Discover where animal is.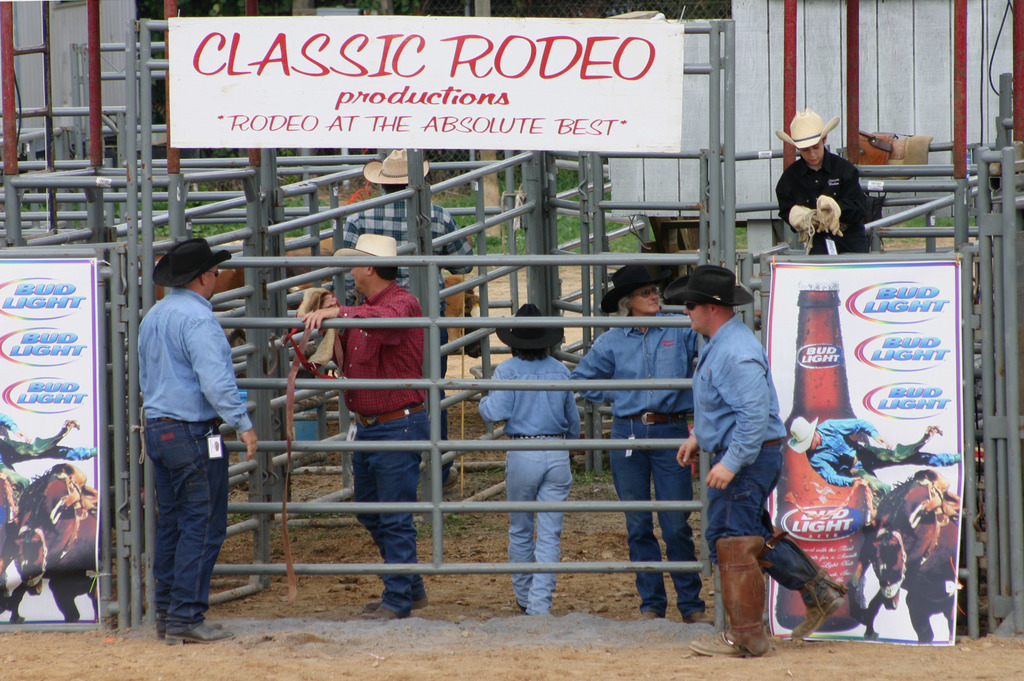
Discovered at 845, 471, 959, 641.
